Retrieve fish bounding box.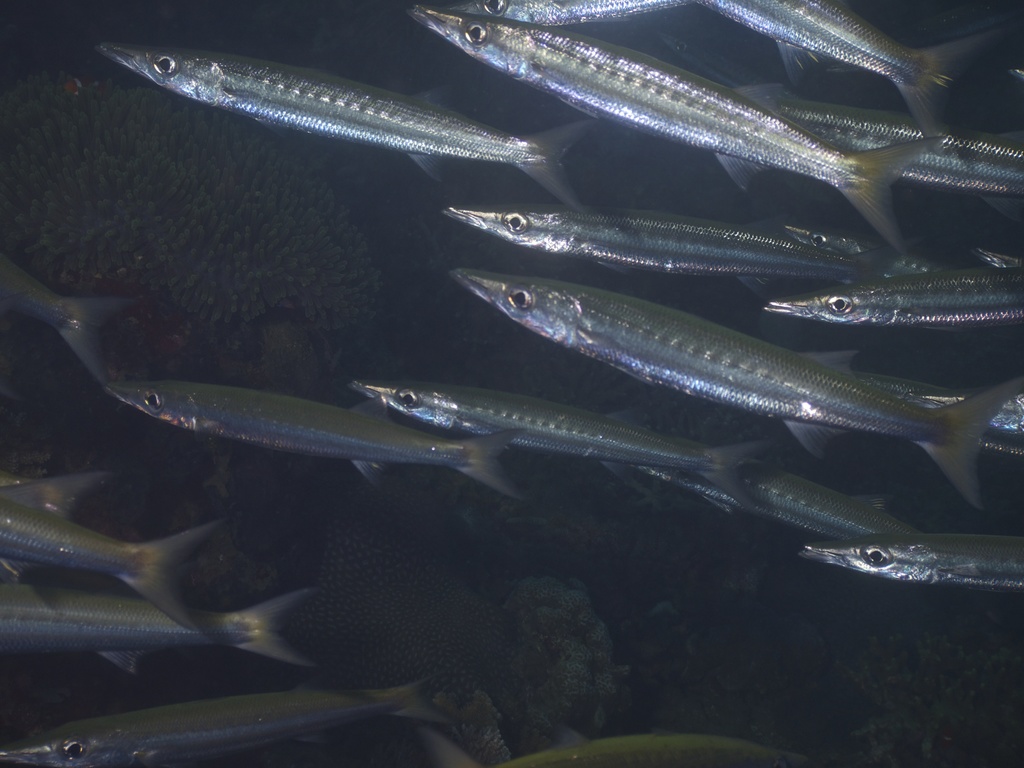
Bounding box: box=[410, 0, 938, 253].
